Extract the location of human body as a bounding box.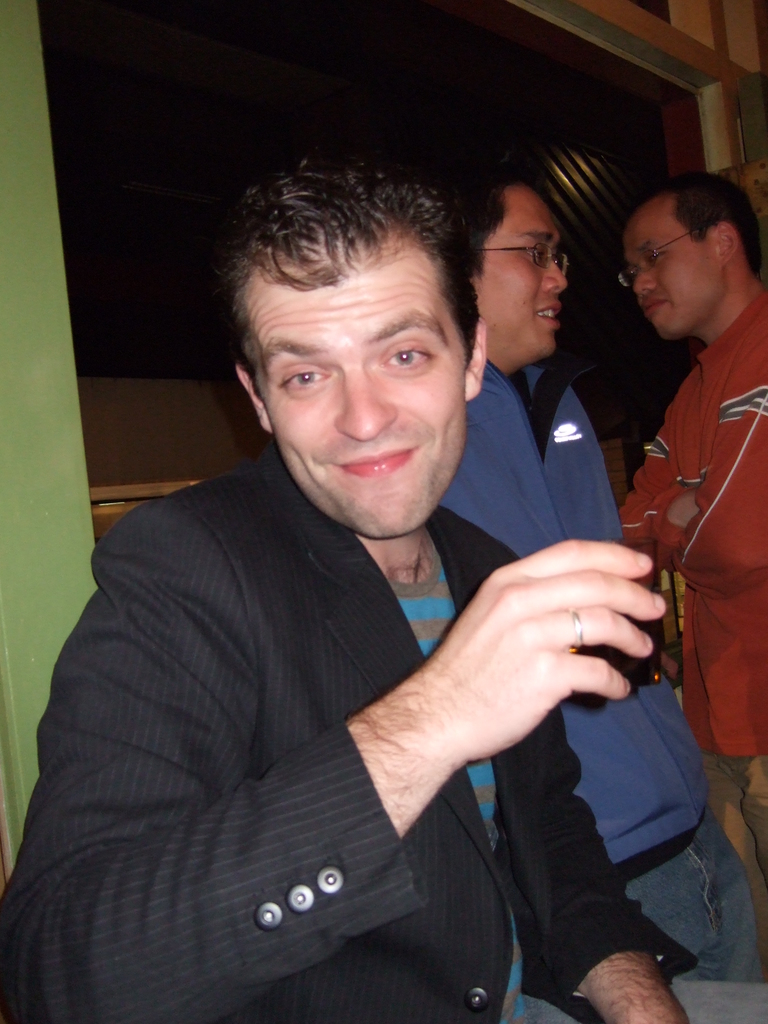
bbox(86, 207, 658, 1023).
